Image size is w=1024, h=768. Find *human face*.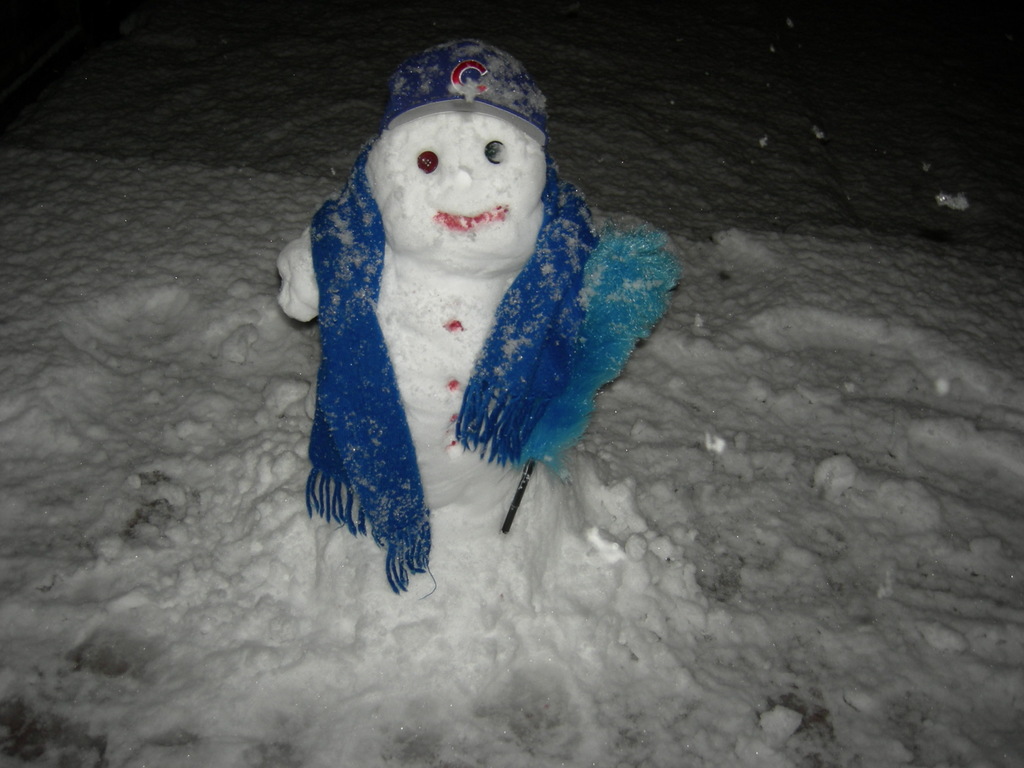
370,118,548,265.
